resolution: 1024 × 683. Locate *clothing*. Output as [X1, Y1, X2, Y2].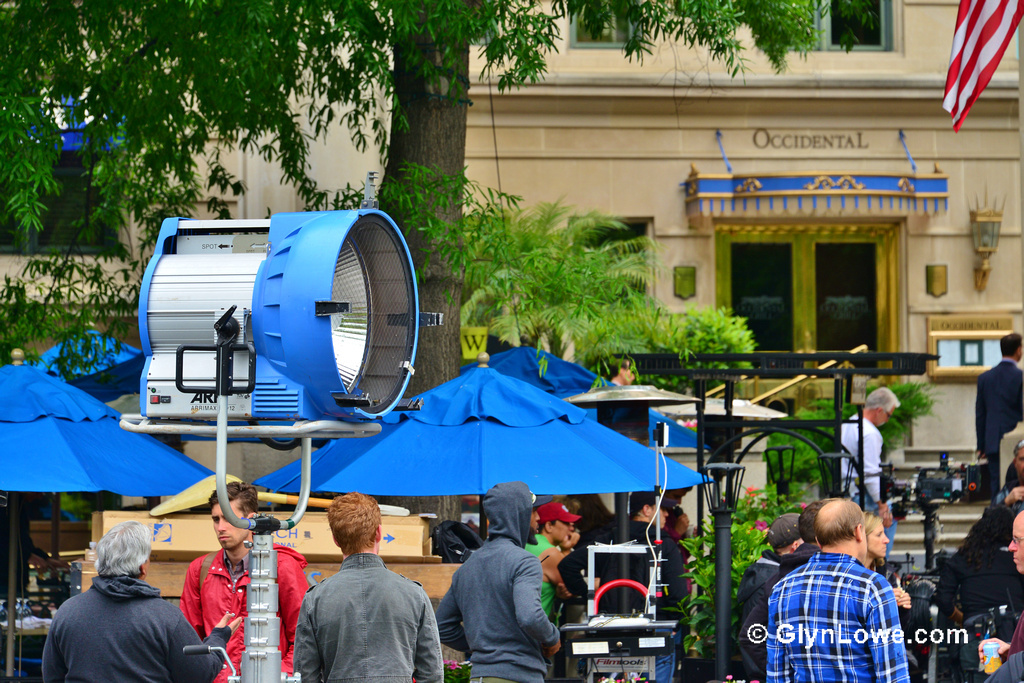
[38, 569, 228, 682].
